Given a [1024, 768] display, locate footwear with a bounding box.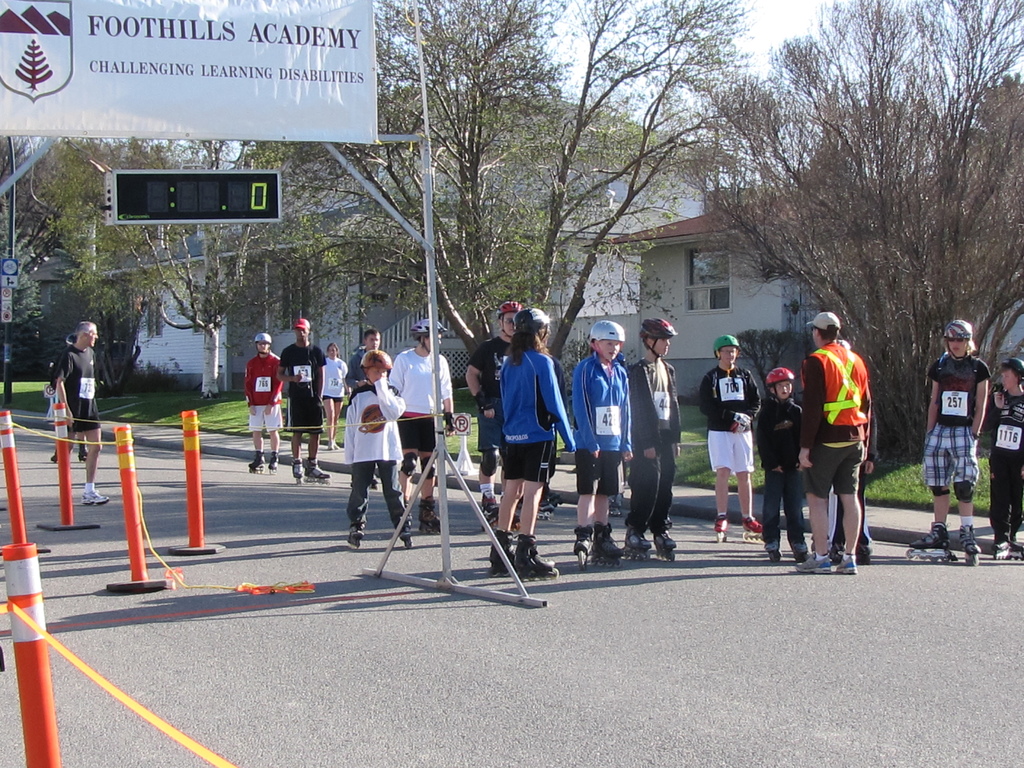
Located: x1=960 y1=527 x2=982 y2=555.
